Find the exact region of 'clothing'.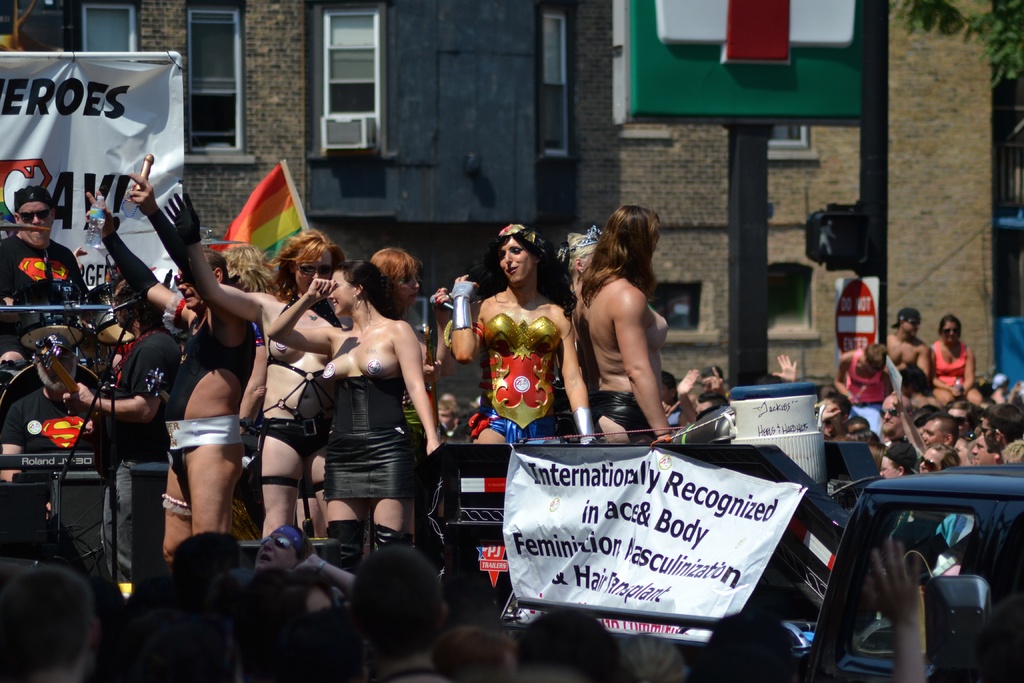
Exact region: (x1=0, y1=360, x2=120, y2=480).
